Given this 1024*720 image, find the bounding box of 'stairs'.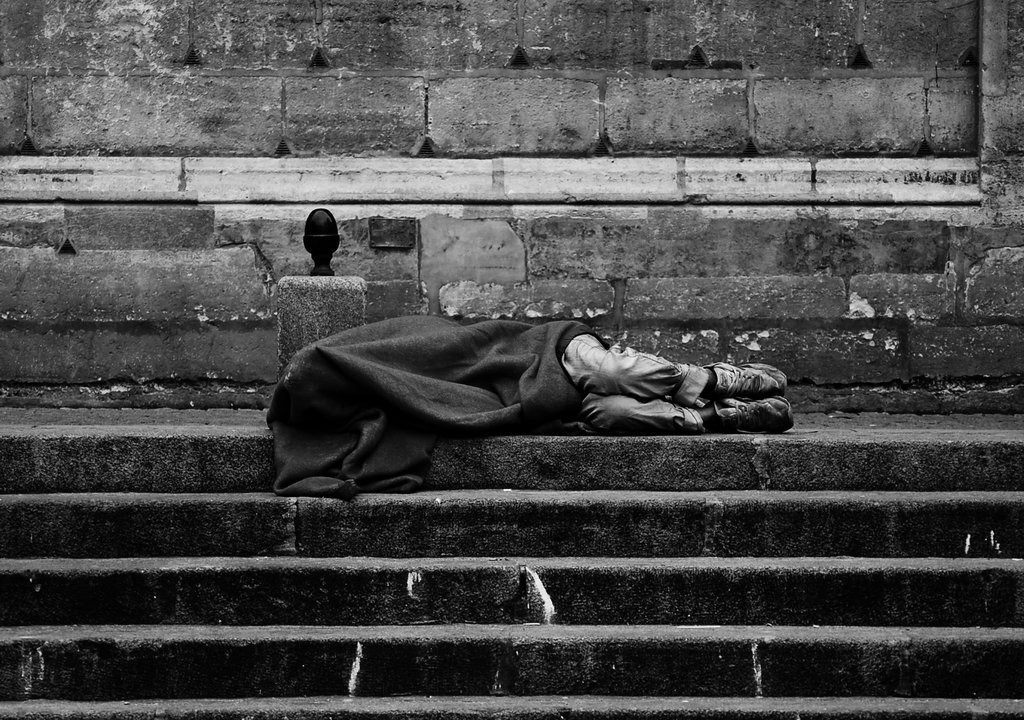
pyautogui.locateOnScreen(0, 430, 1023, 719).
